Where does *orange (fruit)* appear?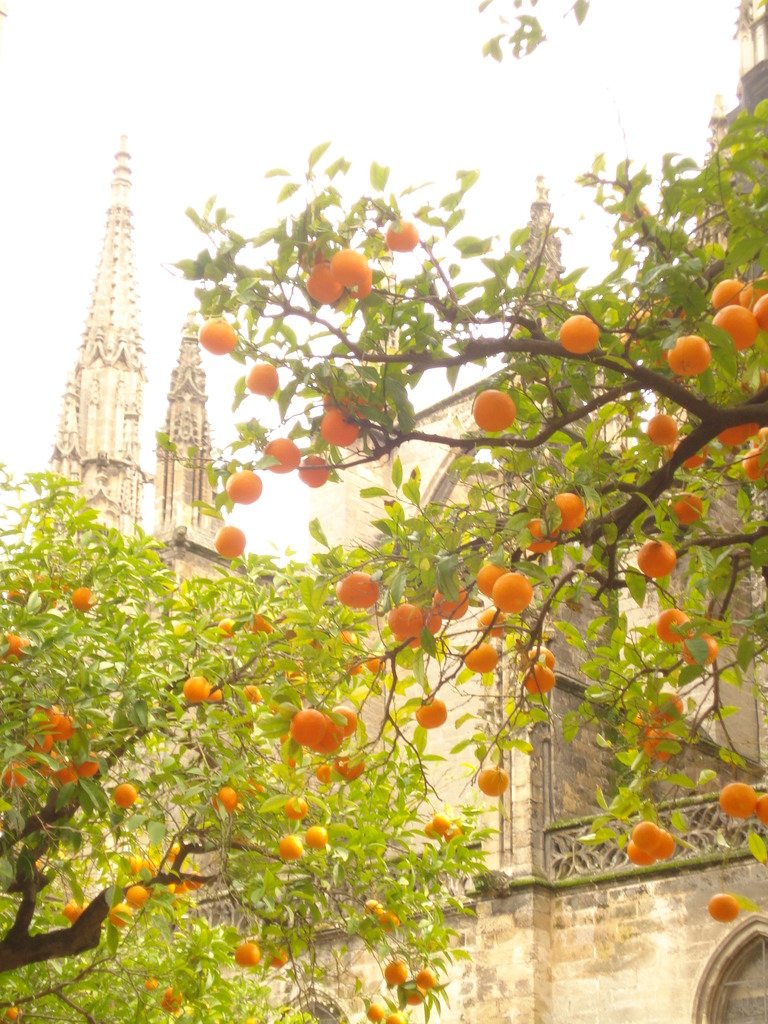
Appears at <region>484, 557, 517, 589</region>.
